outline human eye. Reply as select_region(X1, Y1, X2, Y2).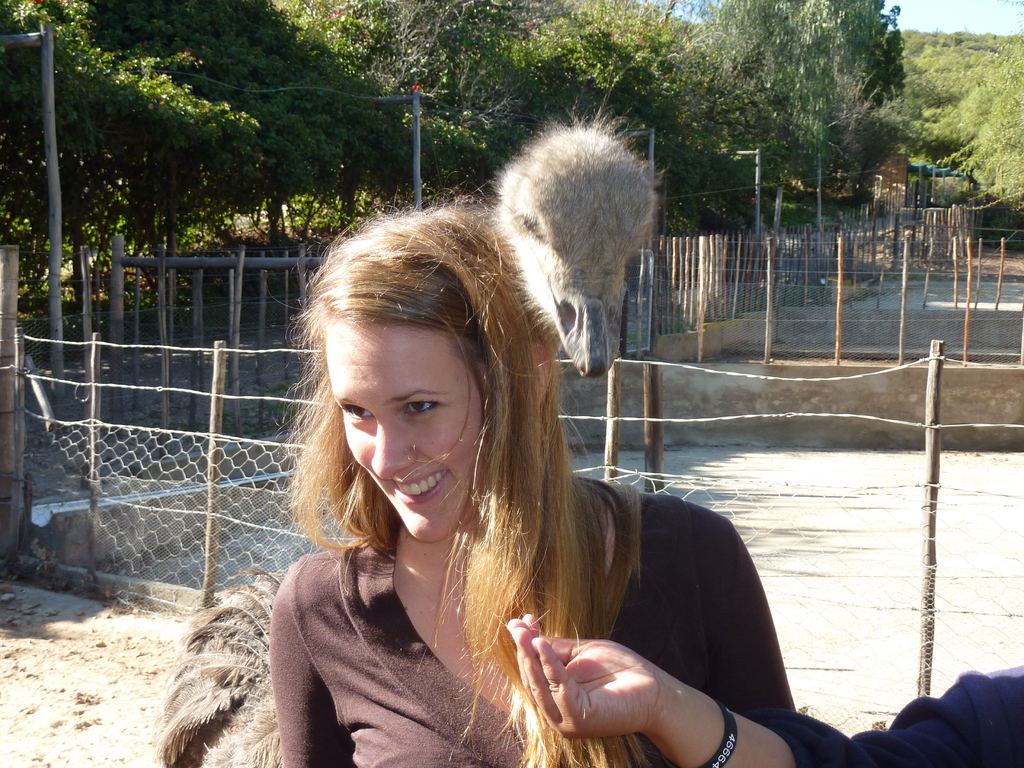
select_region(397, 398, 451, 426).
